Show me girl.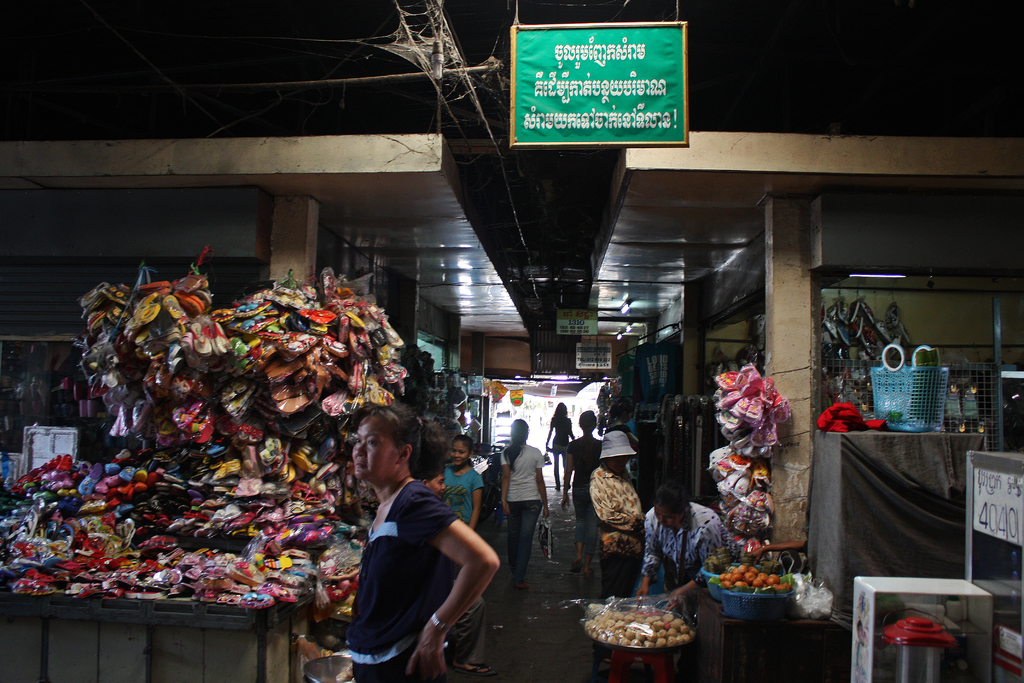
girl is here: Rect(500, 418, 554, 608).
